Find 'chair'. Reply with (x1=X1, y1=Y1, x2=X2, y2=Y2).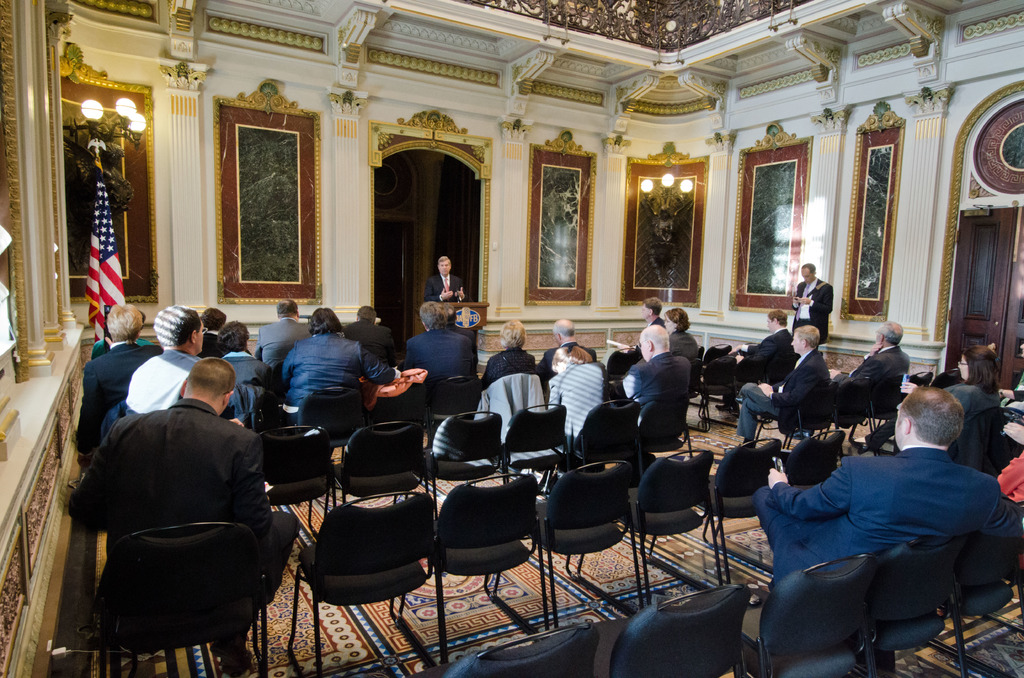
(x1=260, y1=419, x2=335, y2=562).
